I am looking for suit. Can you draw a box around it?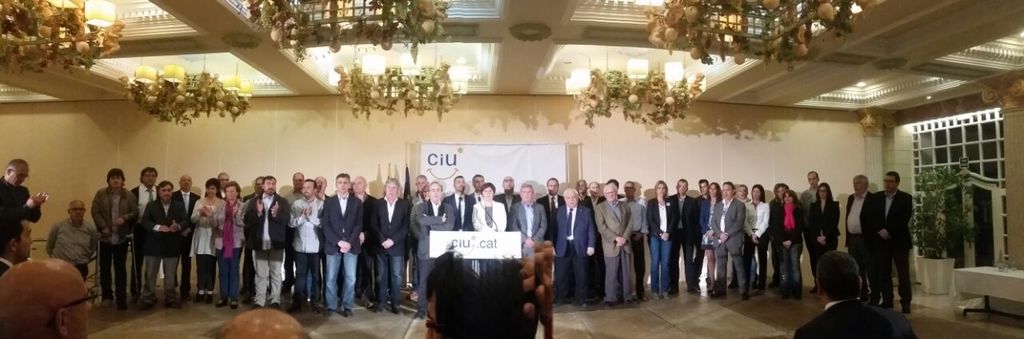
Sure, the bounding box is detection(806, 200, 842, 262).
